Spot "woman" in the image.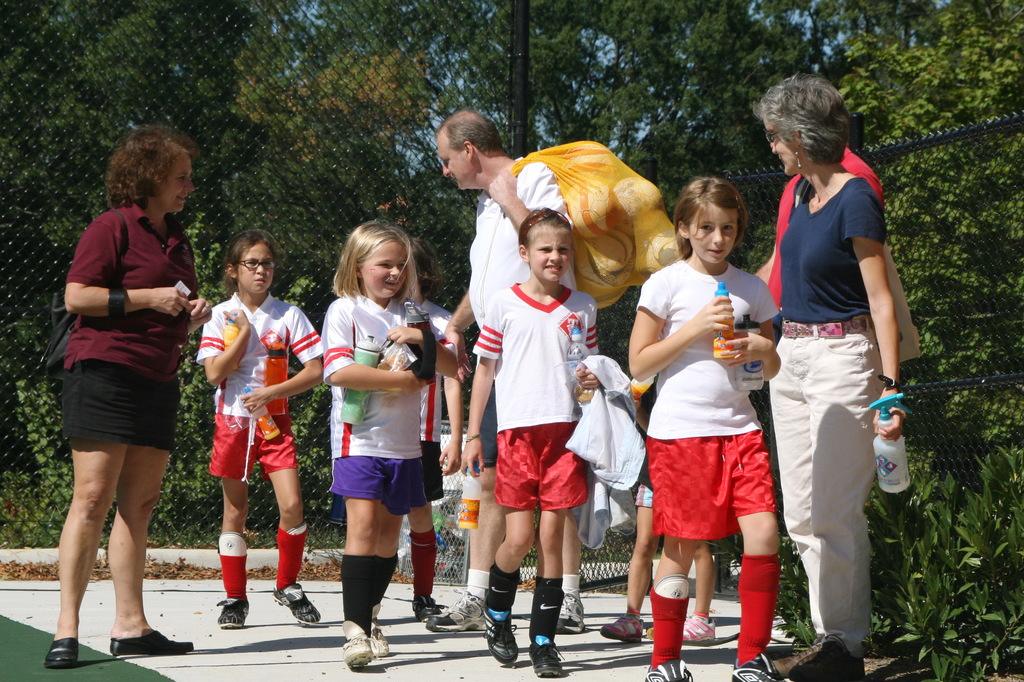
"woman" found at [x1=746, y1=66, x2=904, y2=681].
